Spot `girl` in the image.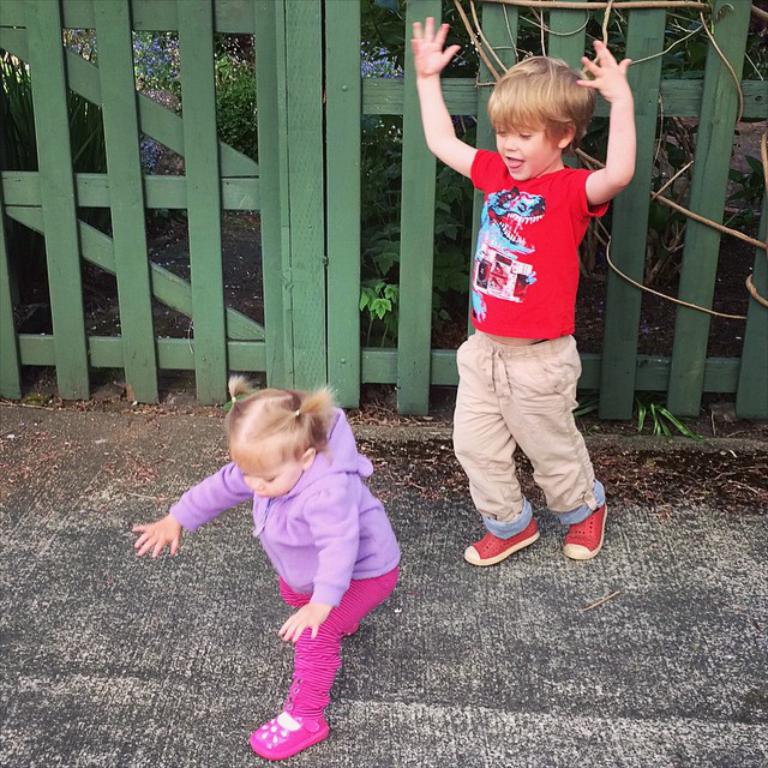
`girl` found at (x1=125, y1=386, x2=392, y2=756).
